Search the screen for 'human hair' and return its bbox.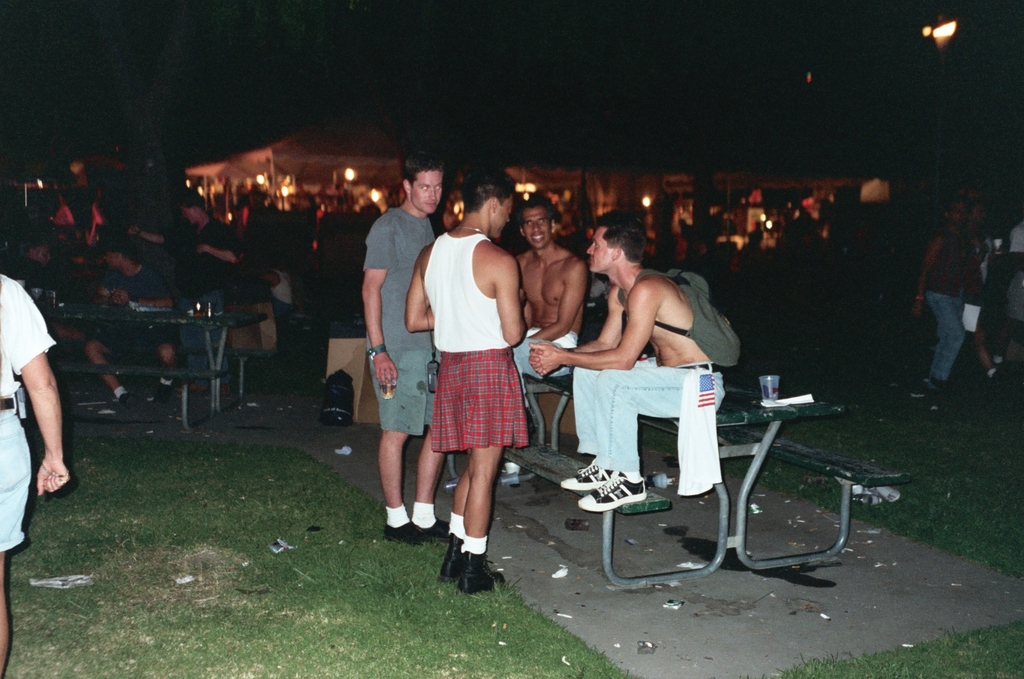
Found: x1=525 y1=196 x2=557 y2=223.
